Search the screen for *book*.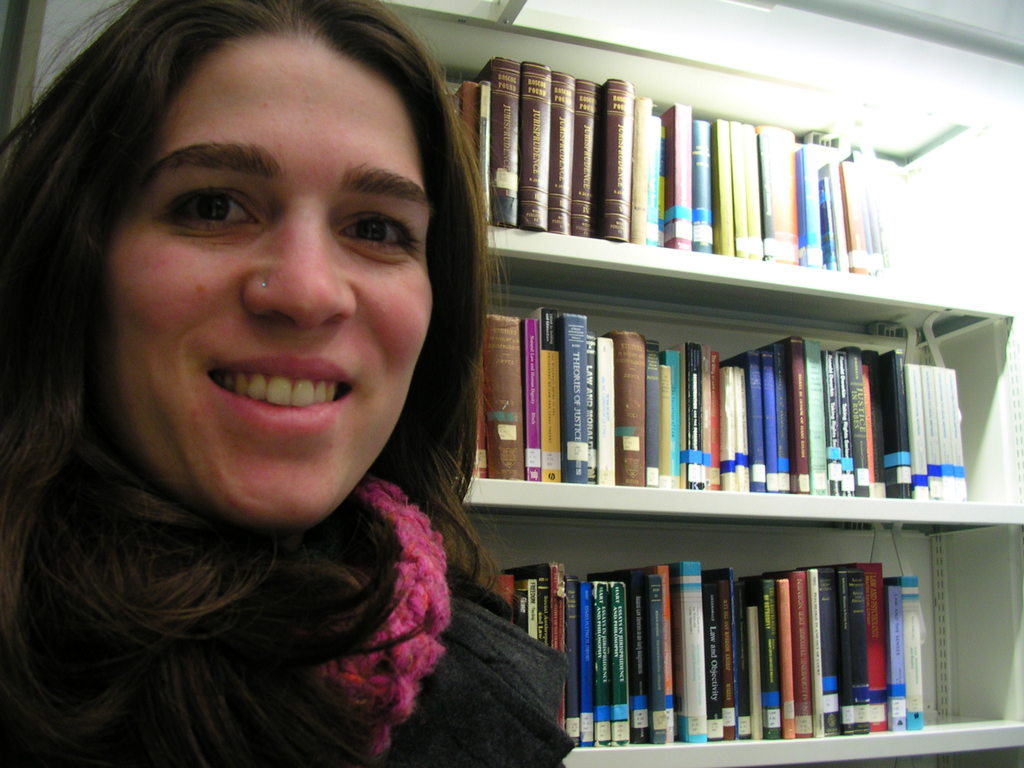
Found at locate(525, 319, 541, 481).
